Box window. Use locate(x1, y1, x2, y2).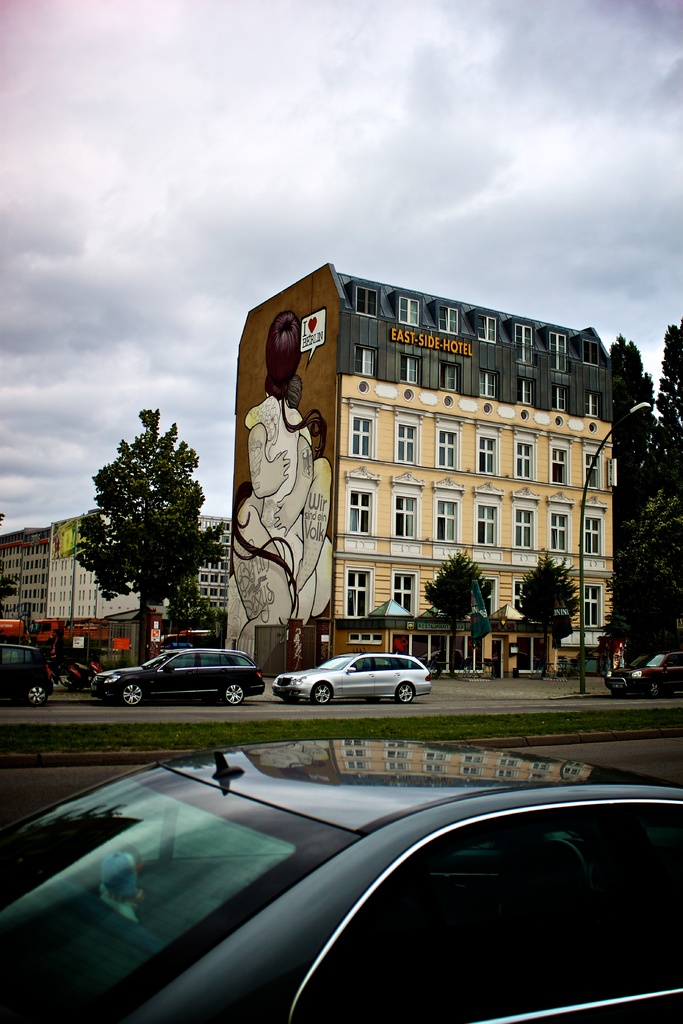
locate(477, 368, 497, 396).
